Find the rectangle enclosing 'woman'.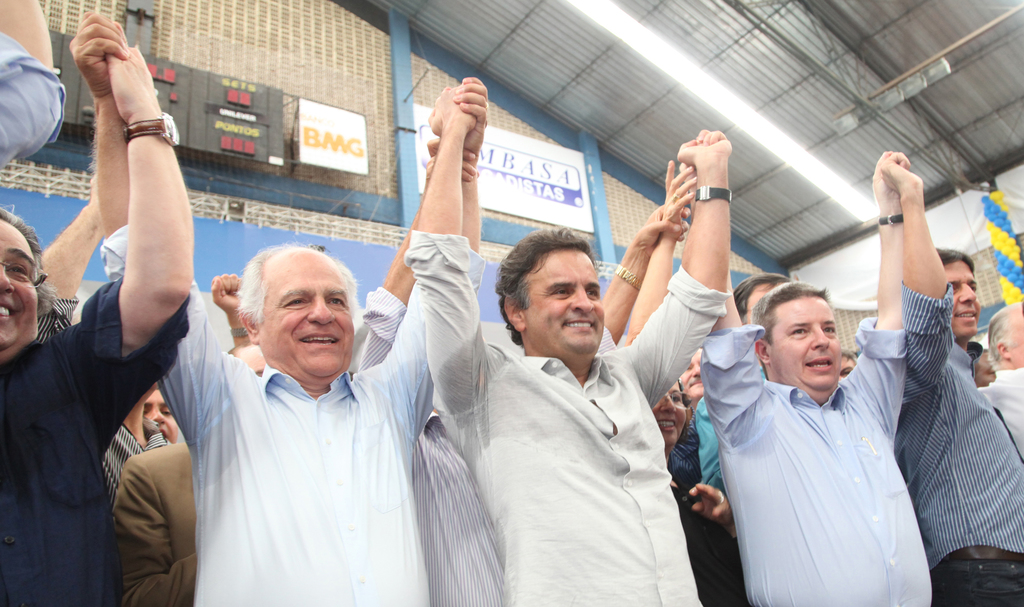
[18,16,215,605].
